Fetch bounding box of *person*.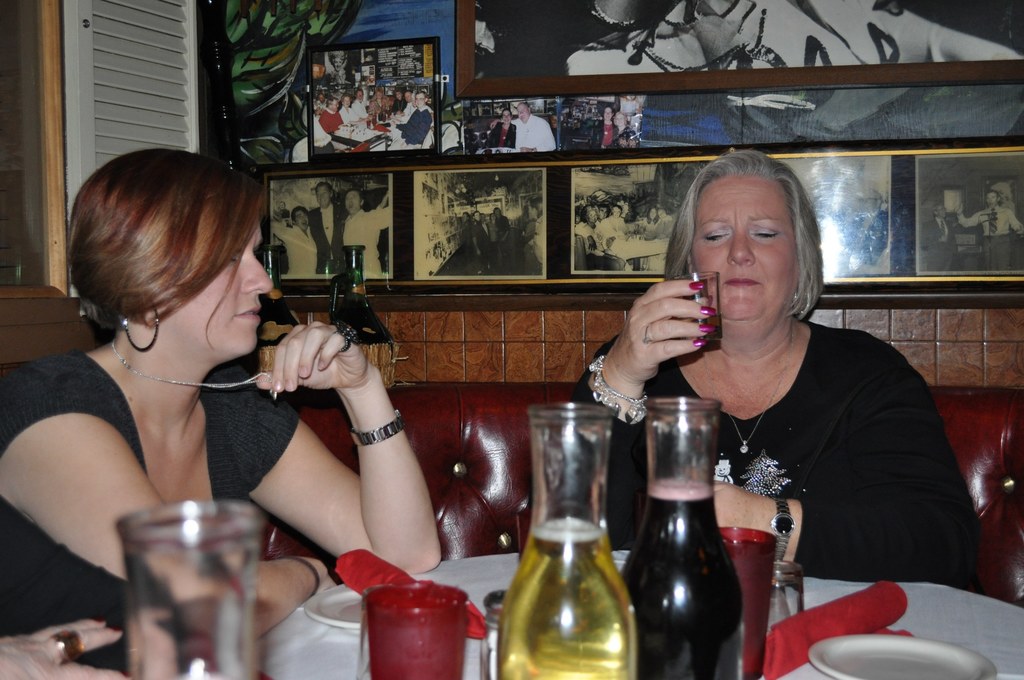
Bbox: (0,618,125,679).
